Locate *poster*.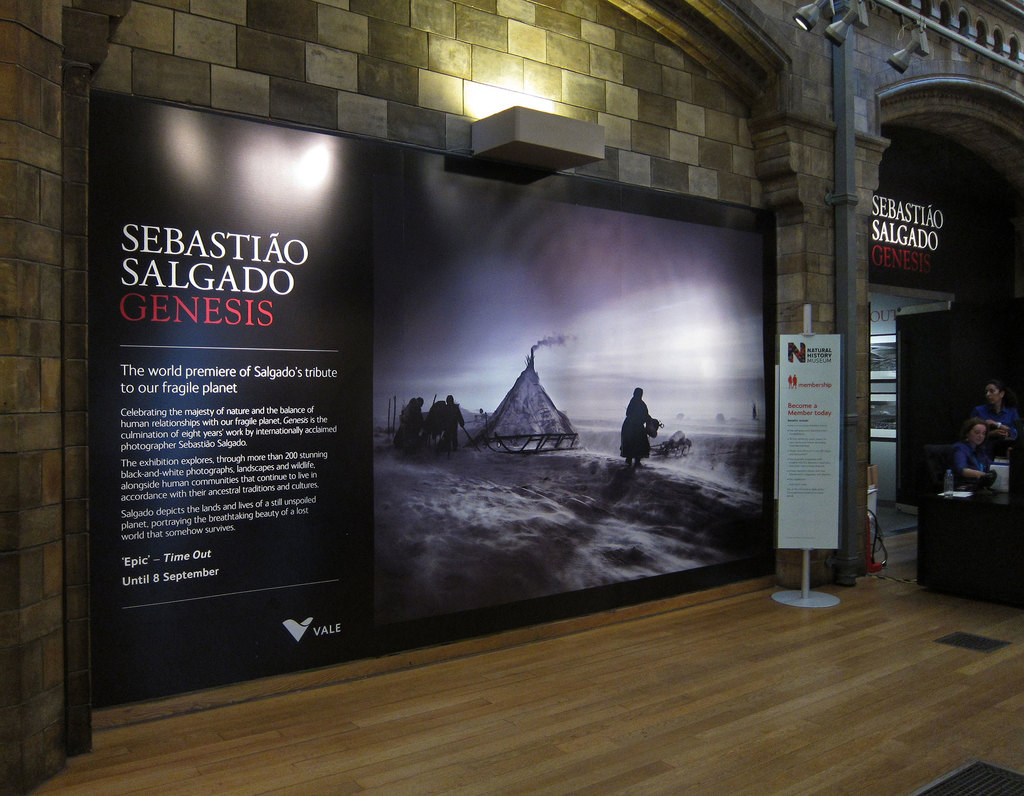
Bounding box: bbox=(87, 92, 783, 719).
